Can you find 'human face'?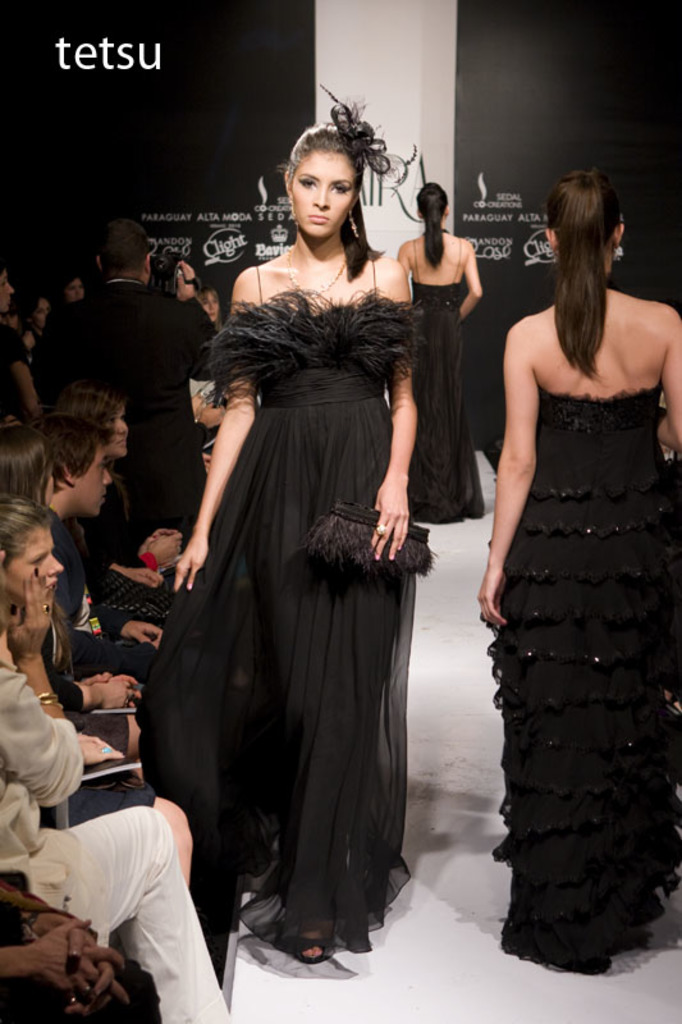
Yes, bounding box: x1=200 y1=291 x2=218 y2=323.
